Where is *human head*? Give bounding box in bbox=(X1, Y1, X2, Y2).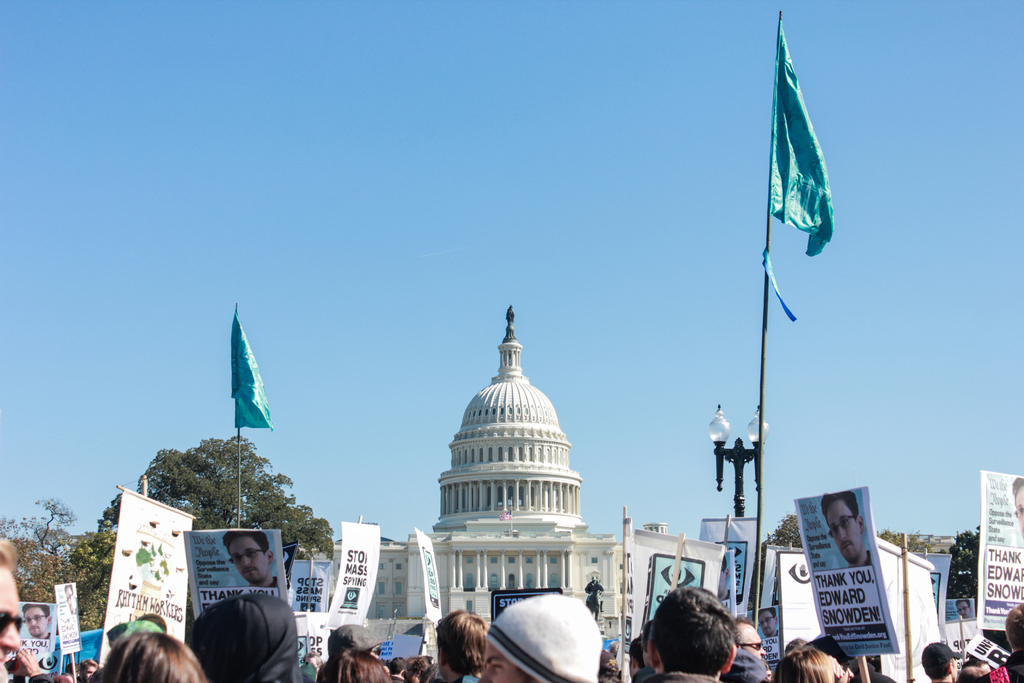
bbox=(0, 534, 24, 682).
